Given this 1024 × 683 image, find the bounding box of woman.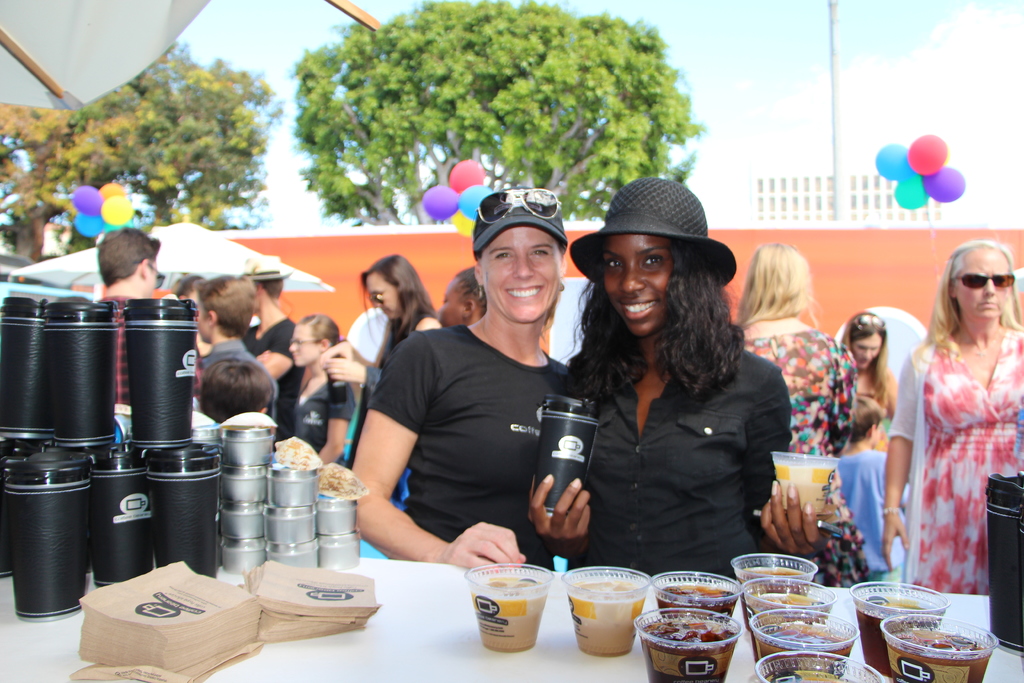
{"left": 238, "top": 259, "right": 303, "bottom": 449}.
